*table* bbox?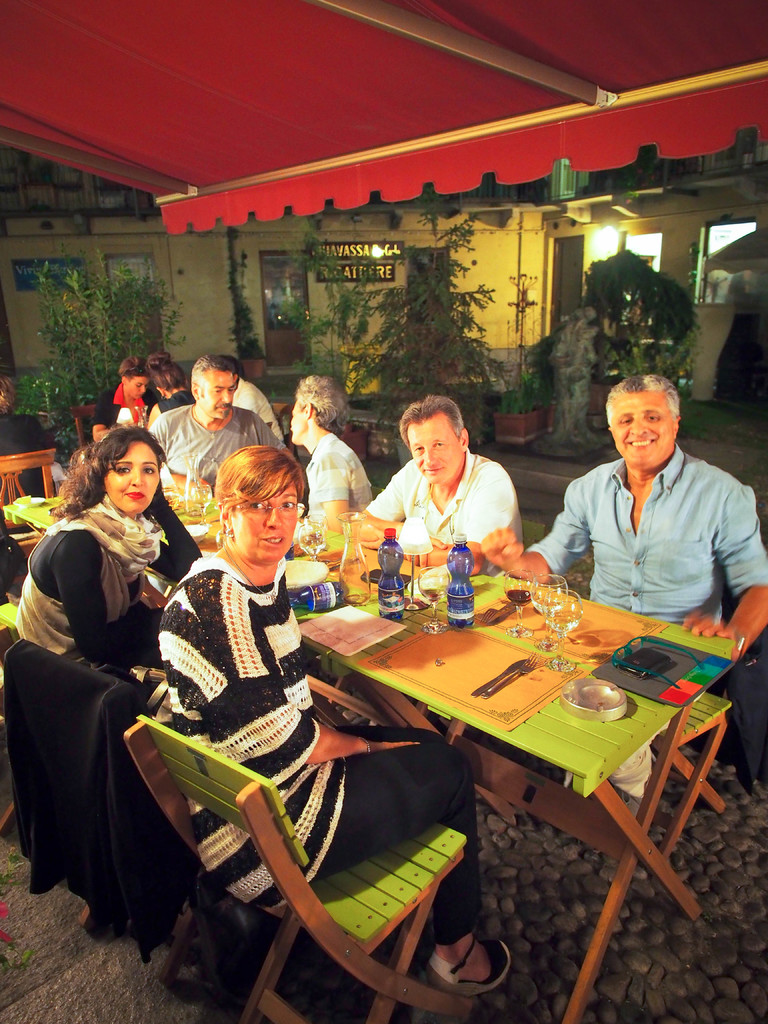
<bbox>0, 462, 457, 659</bbox>
